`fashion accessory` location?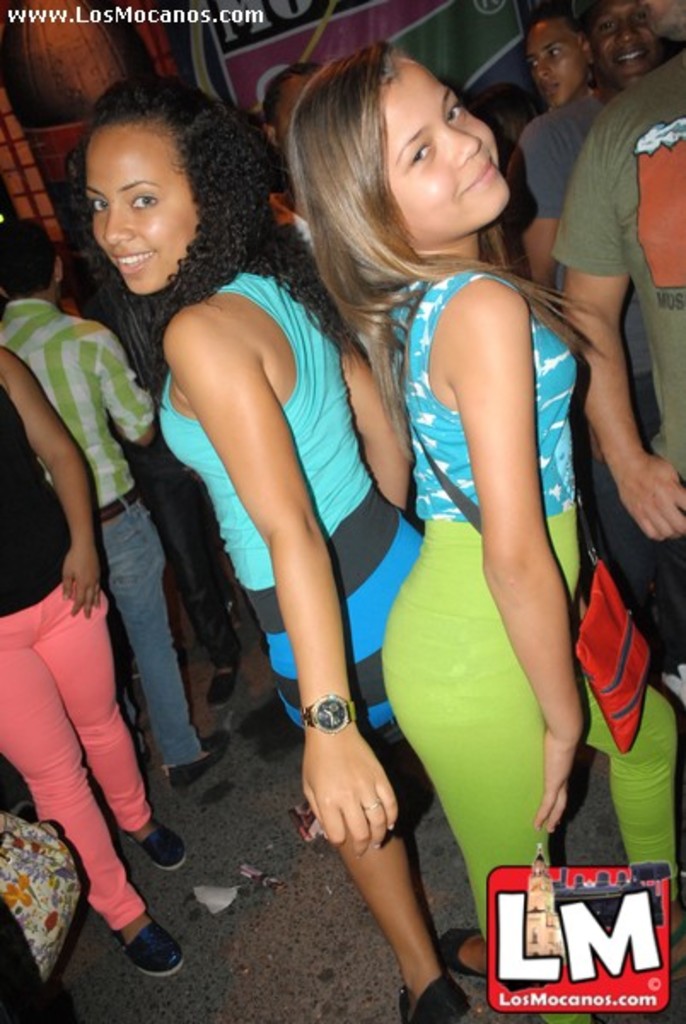
[x1=111, y1=911, x2=186, y2=978]
